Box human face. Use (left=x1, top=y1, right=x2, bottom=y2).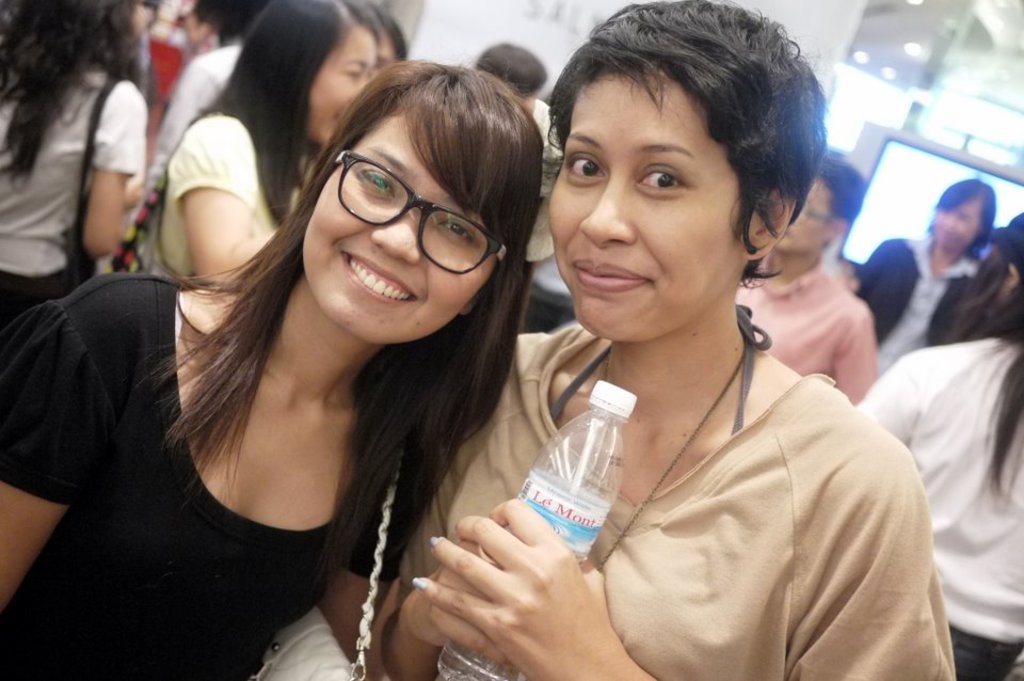
(left=301, top=29, right=377, bottom=148).
